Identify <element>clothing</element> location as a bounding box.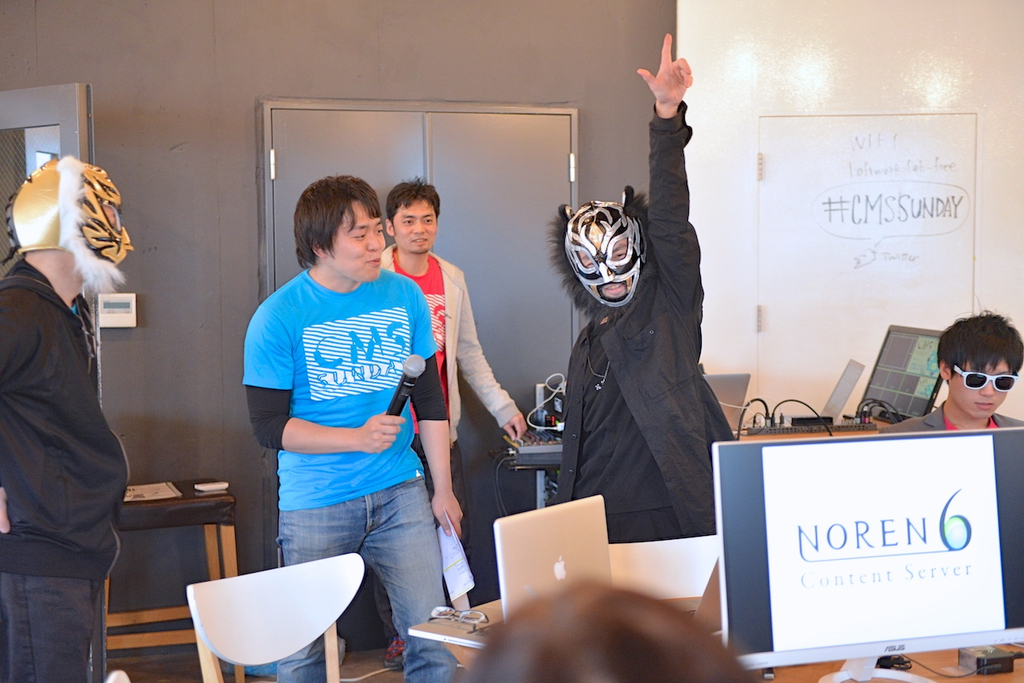
bbox=[560, 96, 746, 551].
